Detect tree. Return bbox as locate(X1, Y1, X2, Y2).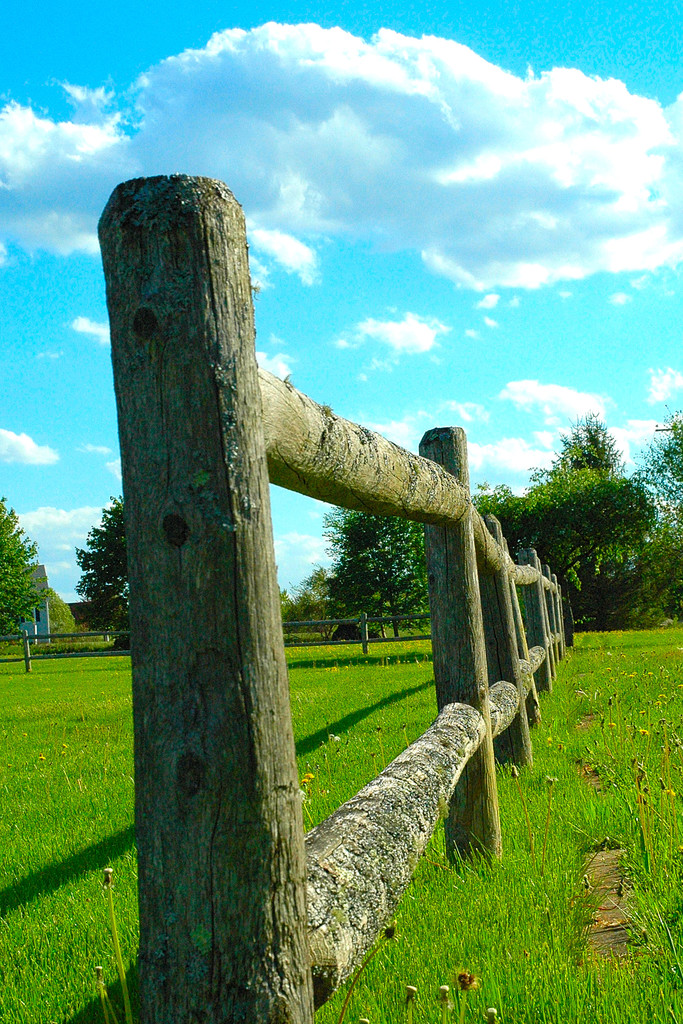
locate(0, 485, 45, 648).
